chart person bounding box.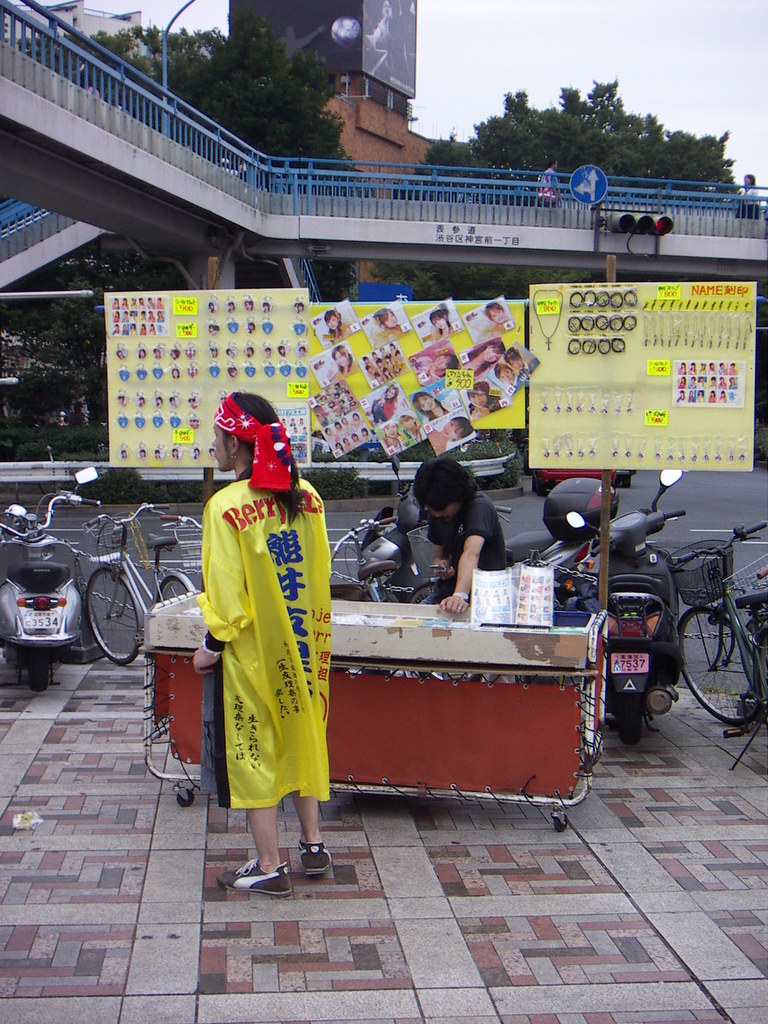
Charted: 538, 159, 559, 204.
